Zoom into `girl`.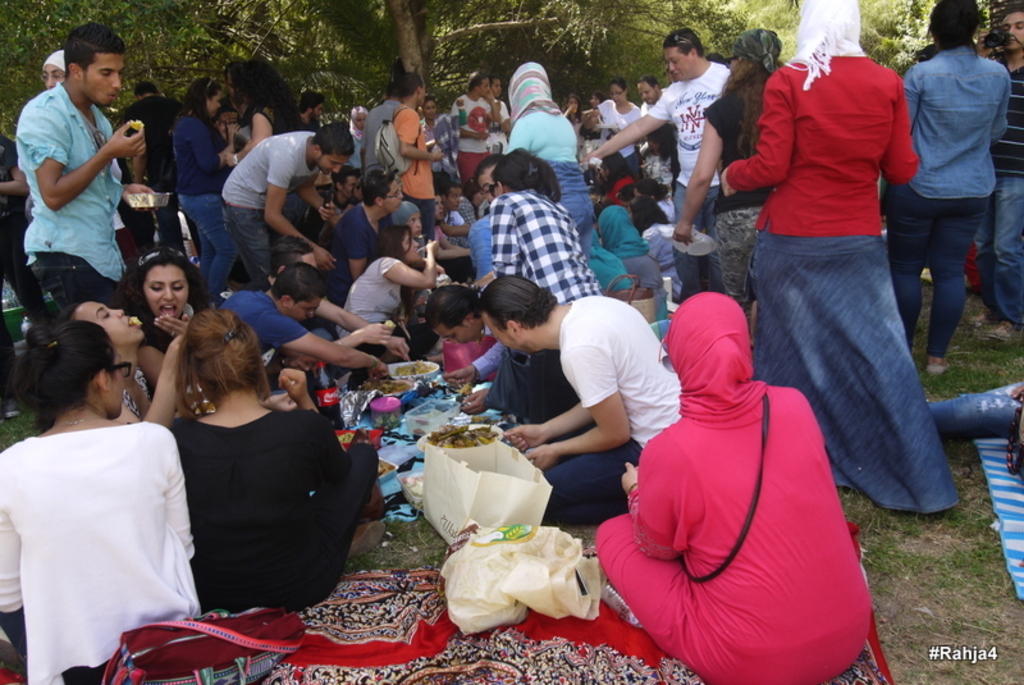
Zoom target: crop(667, 23, 813, 321).
